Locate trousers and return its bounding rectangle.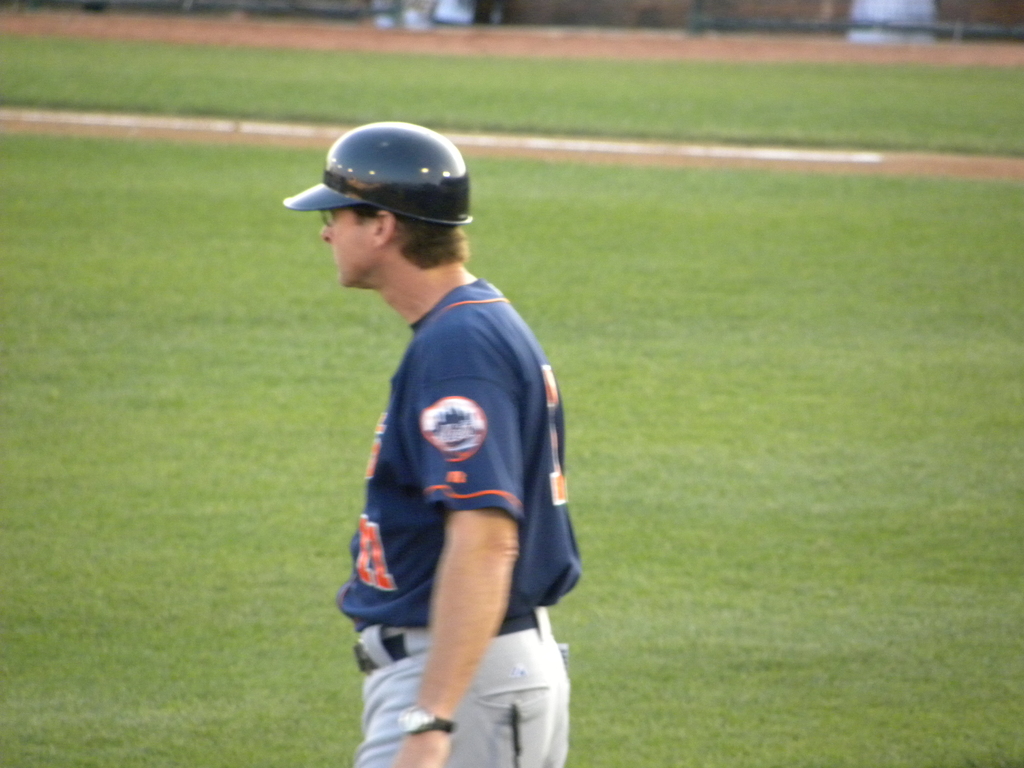
Rect(336, 608, 570, 767).
